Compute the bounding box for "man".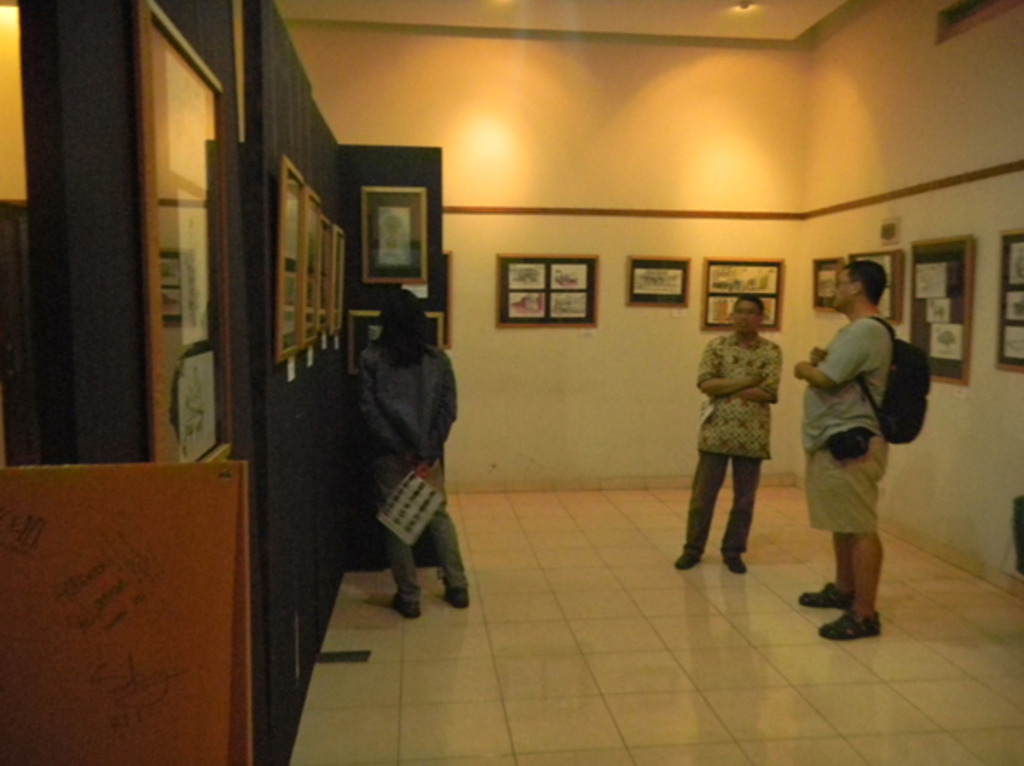
(799, 255, 930, 627).
